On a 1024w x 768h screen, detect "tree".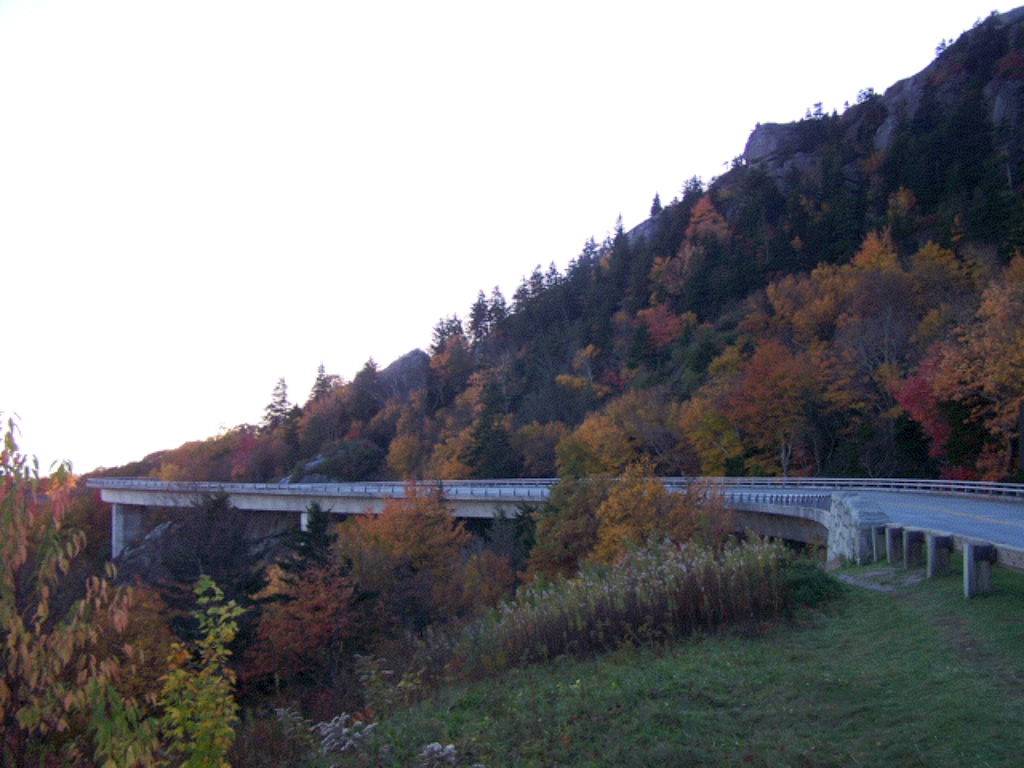
locate(0, 415, 234, 767).
